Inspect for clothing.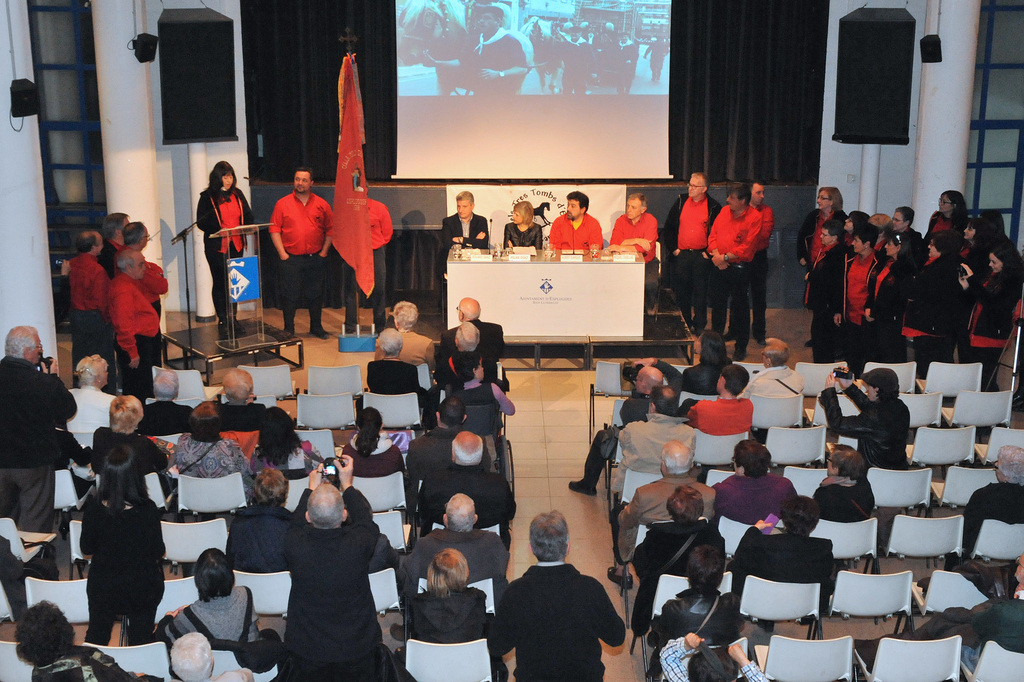
Inspection: 609/212/660/311.
